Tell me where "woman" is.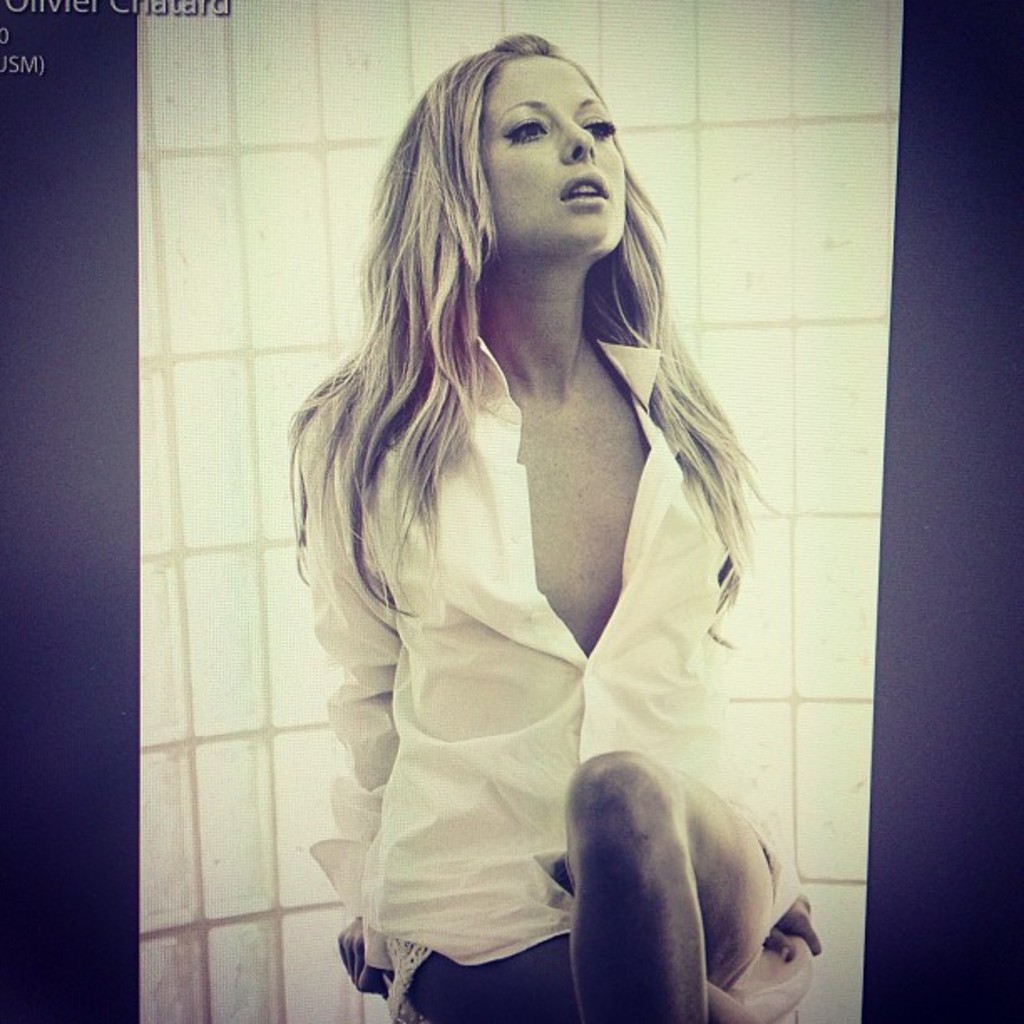
"woman" is at {"left": 276, "top": 23, "right": 808, "bottom": 1022}.
